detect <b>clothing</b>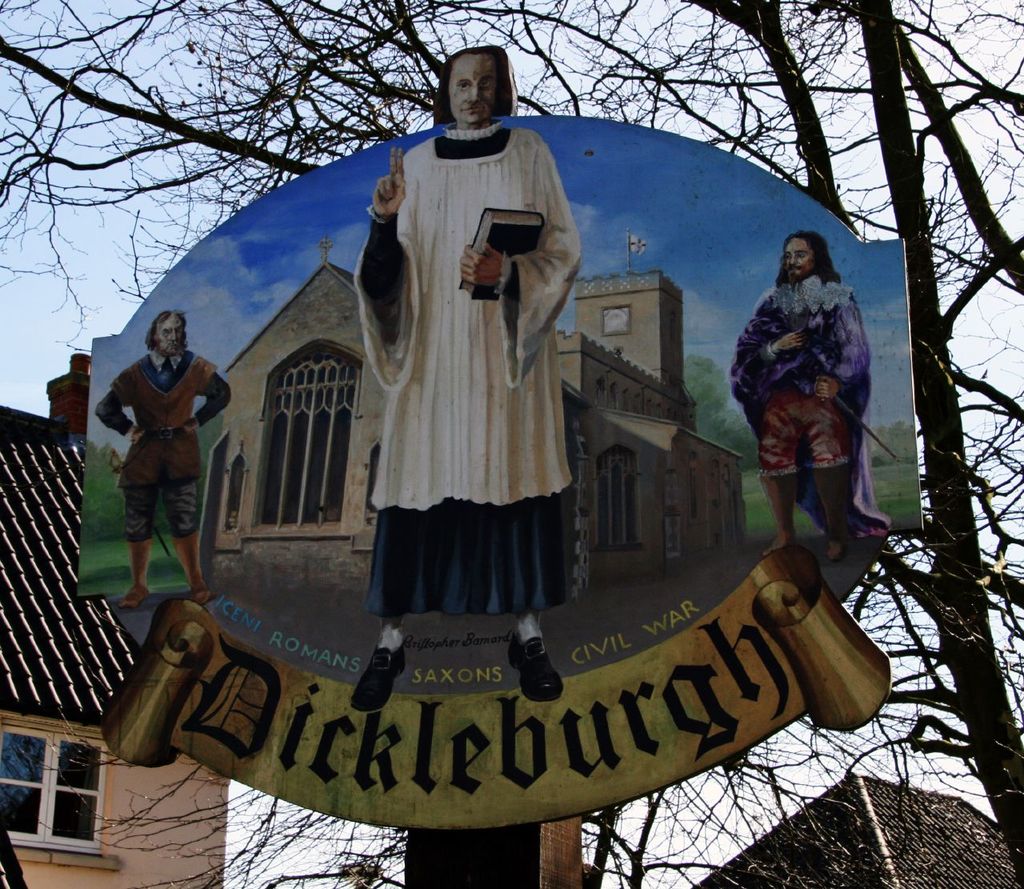
732 281 889 531
